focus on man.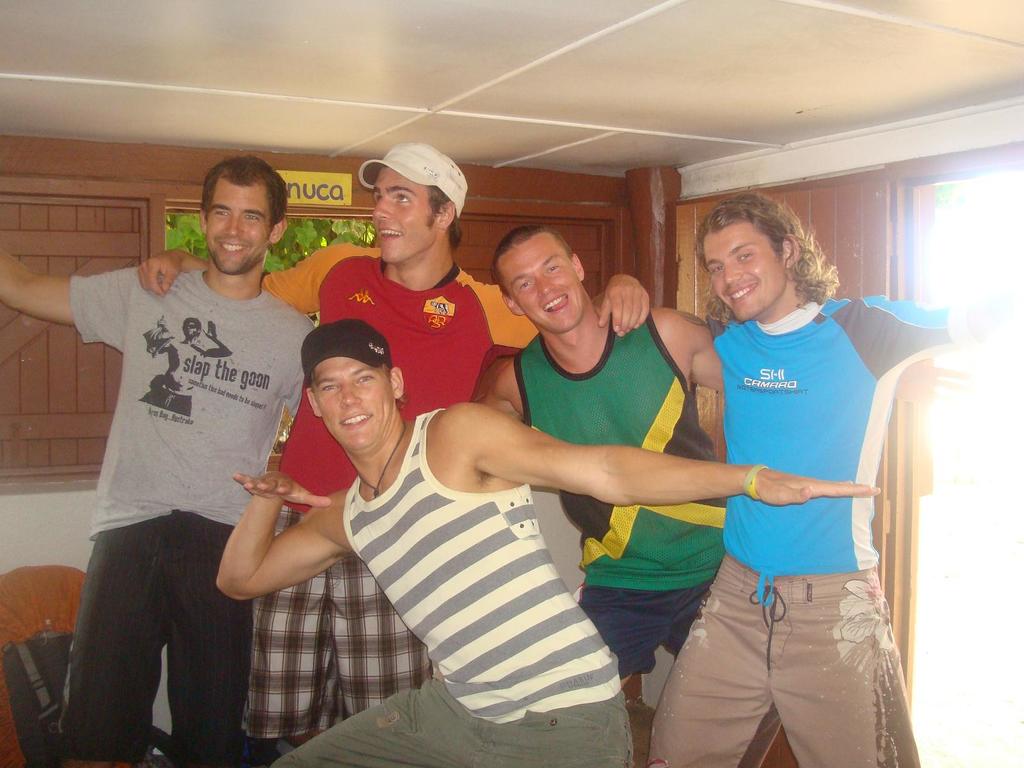
Focused at (132,142,651,766).
